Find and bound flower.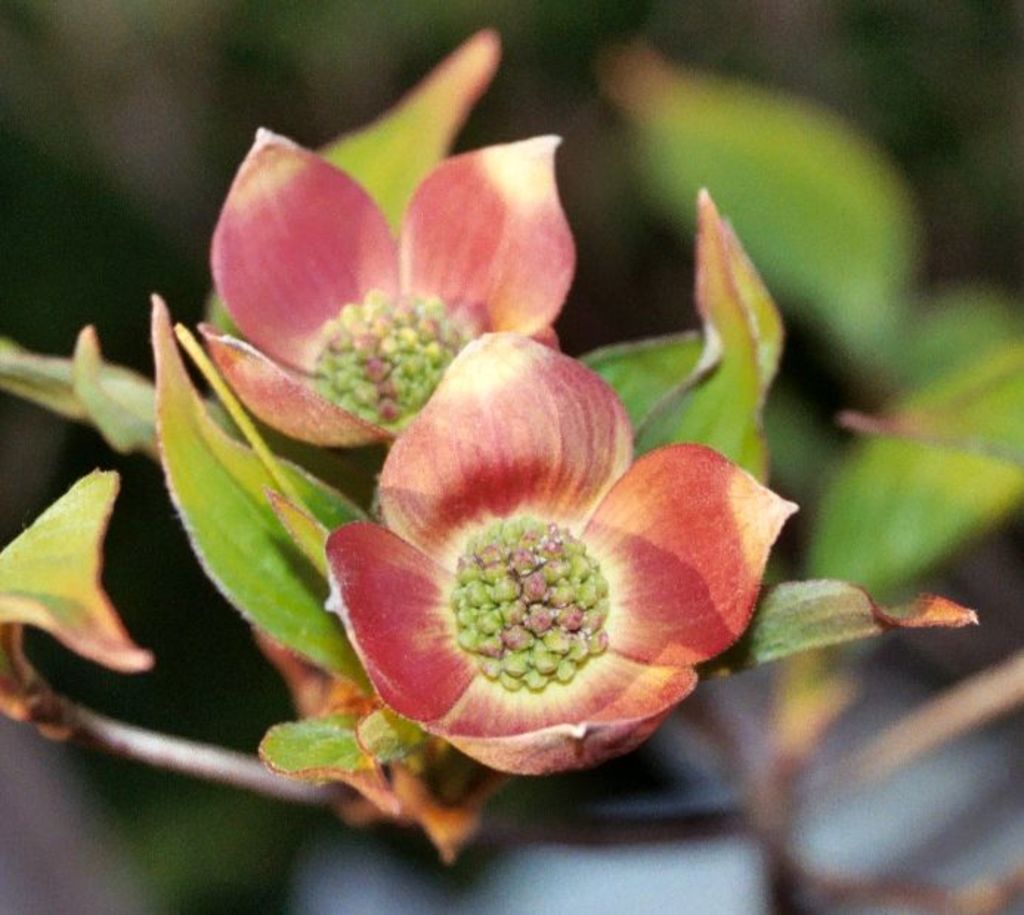
Bound: rect(194, 124, 557, 452).
